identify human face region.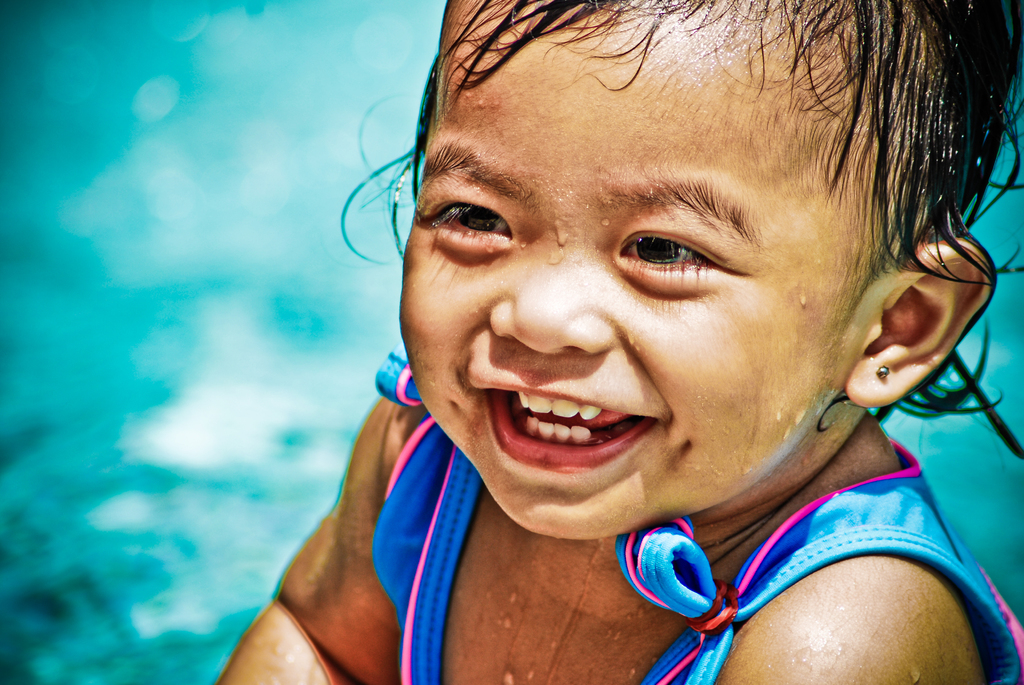
Region: pyautogui.locateOnScreen(392, 0, 884, 532).
